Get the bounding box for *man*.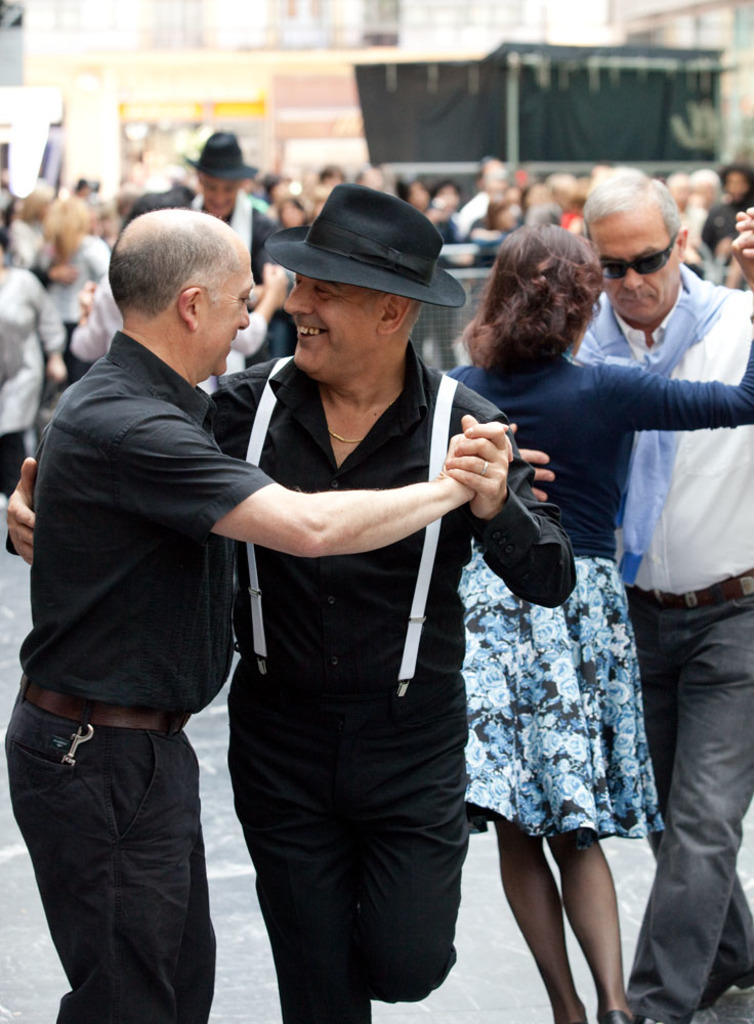
Rect(578, 164, 753, 1023).
